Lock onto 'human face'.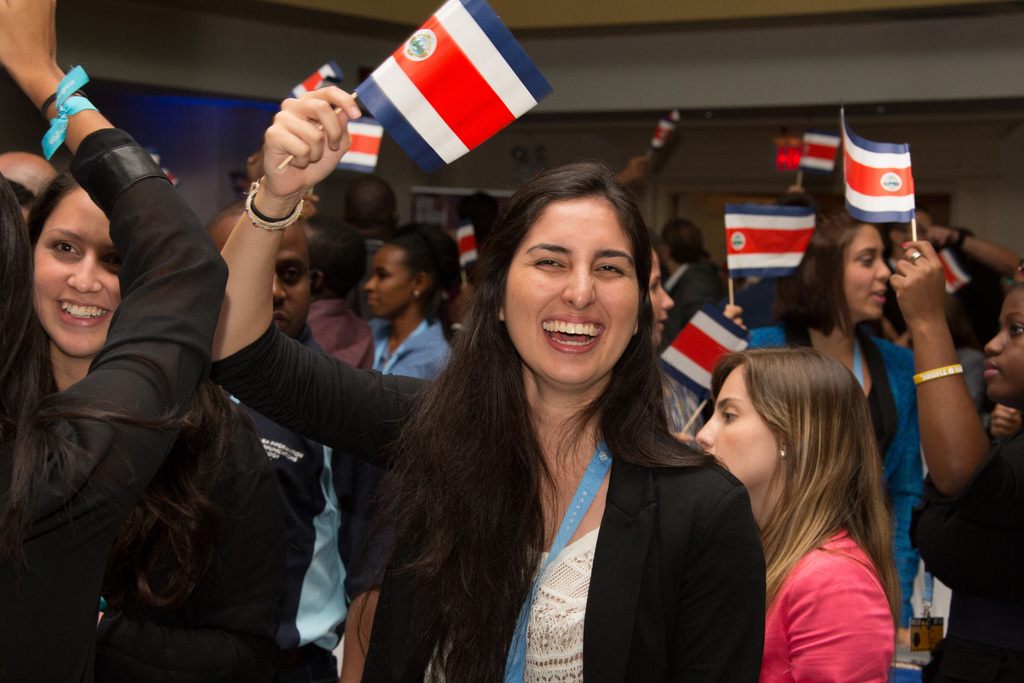
Locked: select_region(845, 226, 886, 318).
